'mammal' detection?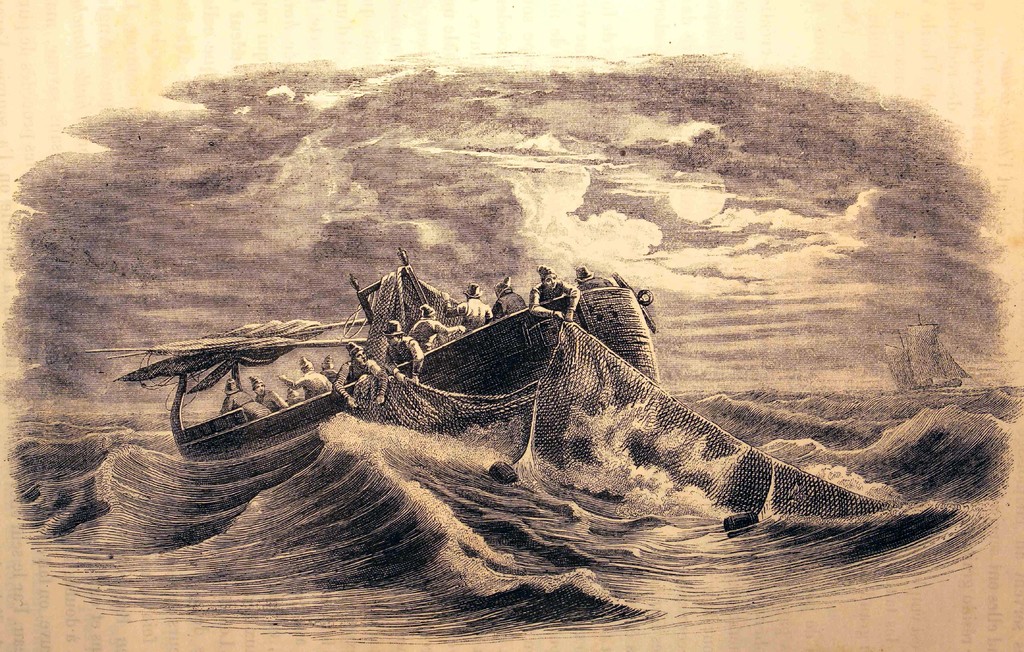
{"x1": 273, "y1": 354, "x2": 338, "y2": 403}
